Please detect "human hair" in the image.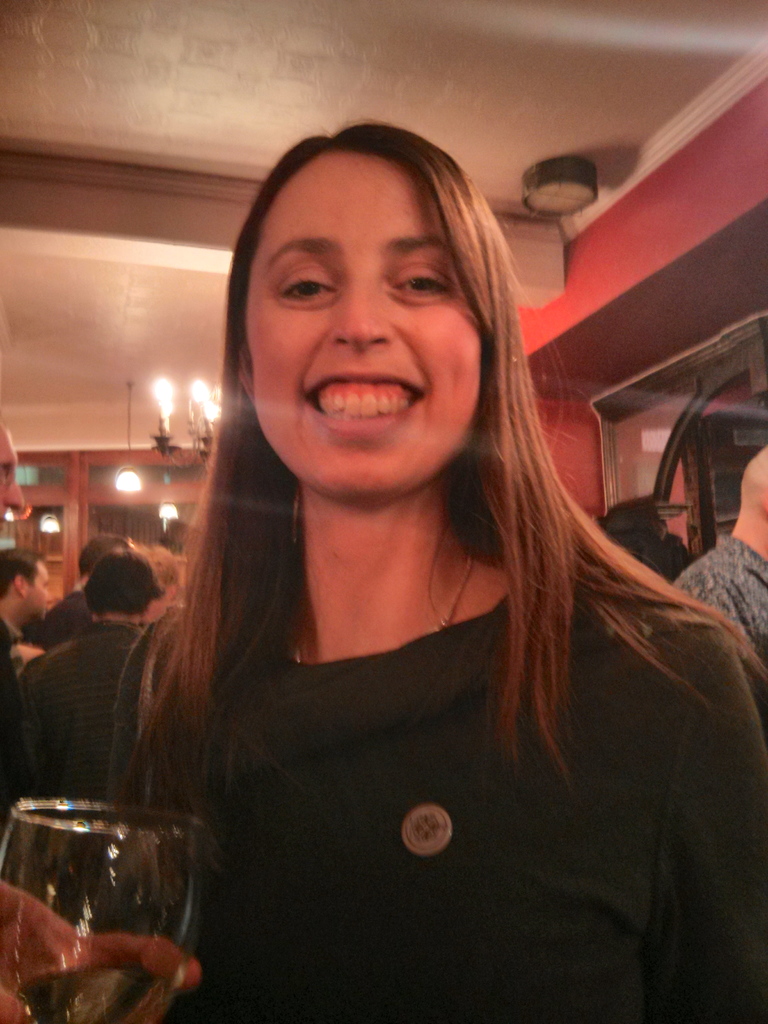
left=74, top=534, right=133, bottom=580.
